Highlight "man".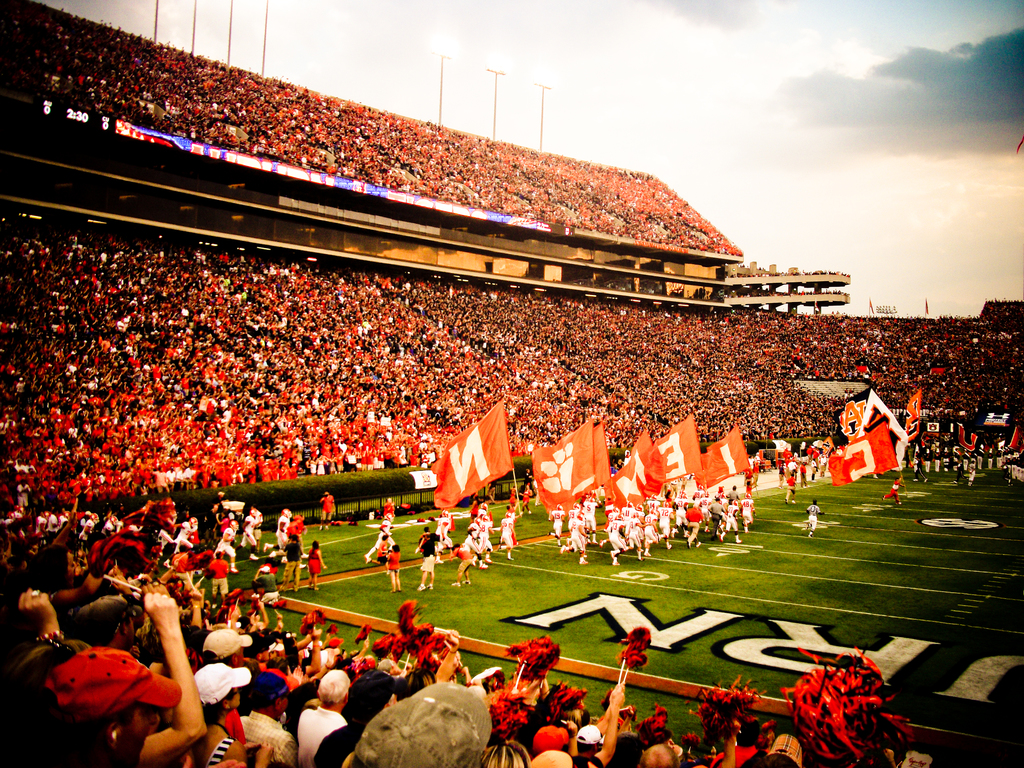
Highlighted region: x1=943 y1=445 x2=950 y2=472.
